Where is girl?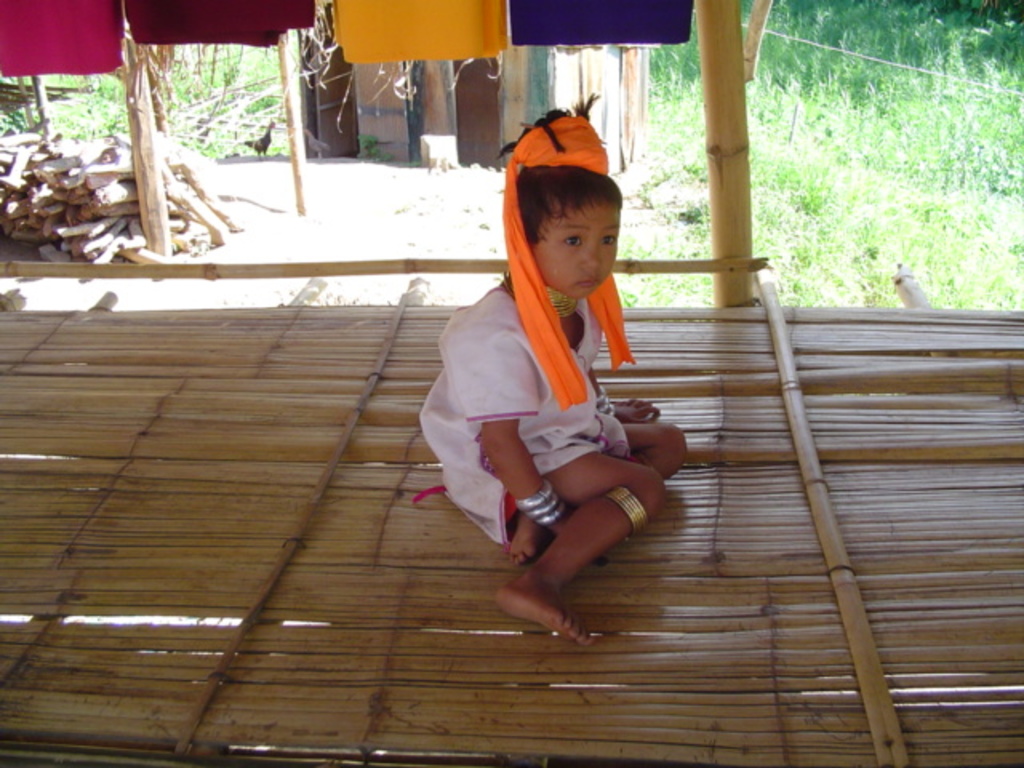
locate(421, 101, 688, 638).
